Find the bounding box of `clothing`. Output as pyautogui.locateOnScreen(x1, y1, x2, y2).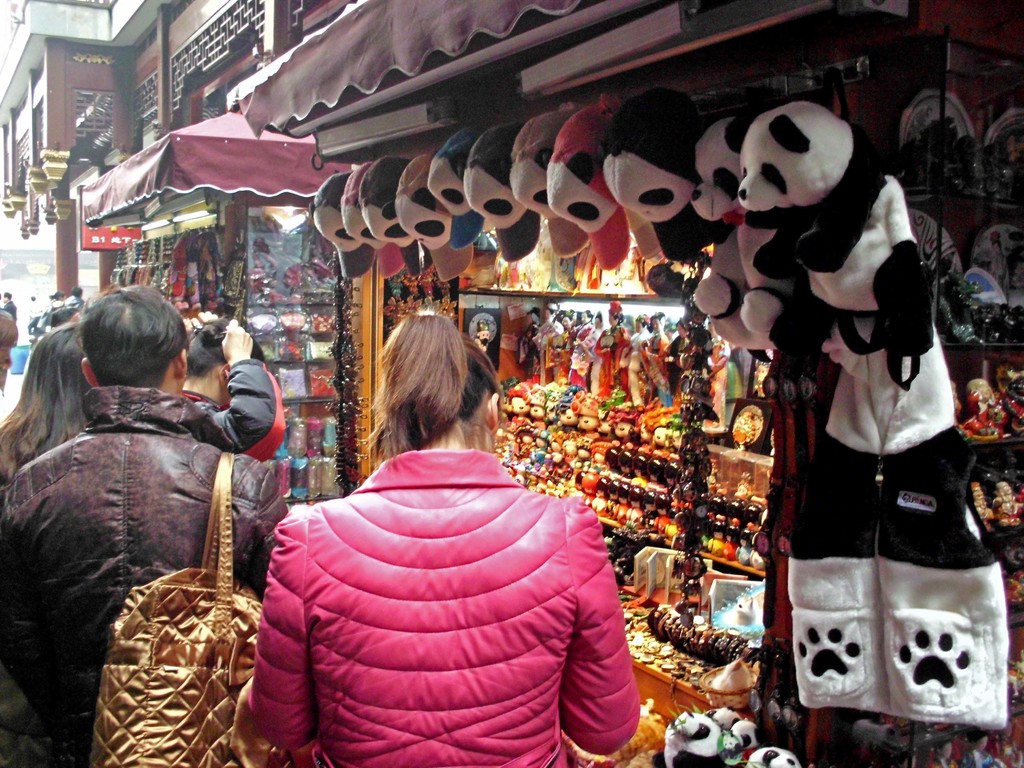
pyautogui.locateOnScreen(963, 389, 1009, 437).
